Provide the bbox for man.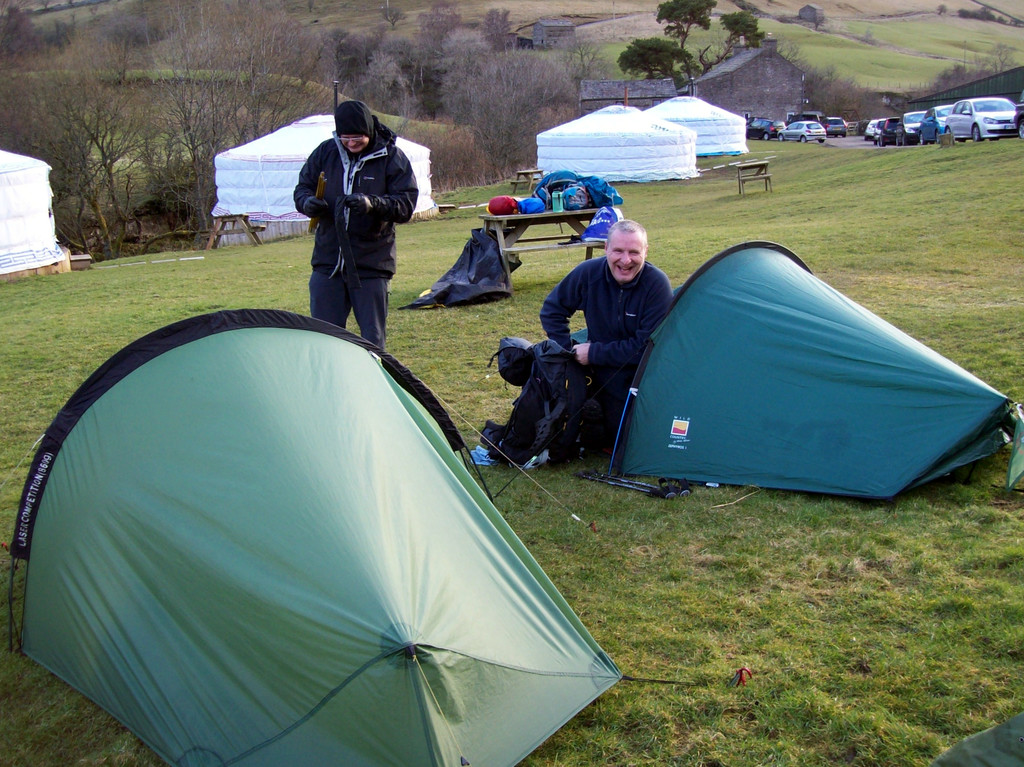
box(284, 99, 413, 352).
